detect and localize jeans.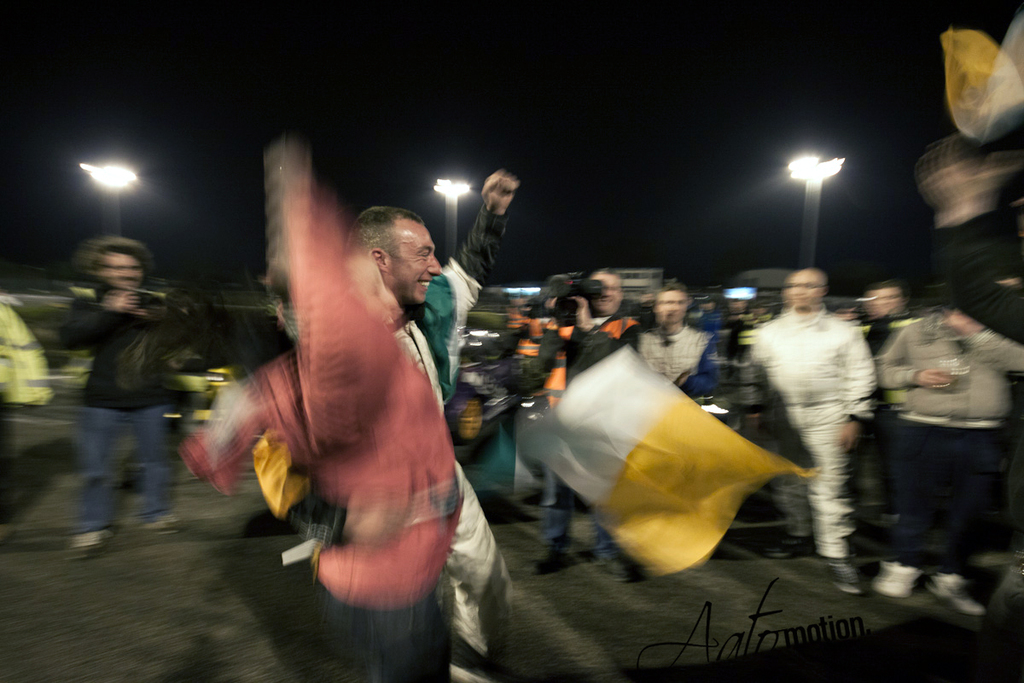
Localized at (x1=409, y1=490, x2=524, y2=682).
